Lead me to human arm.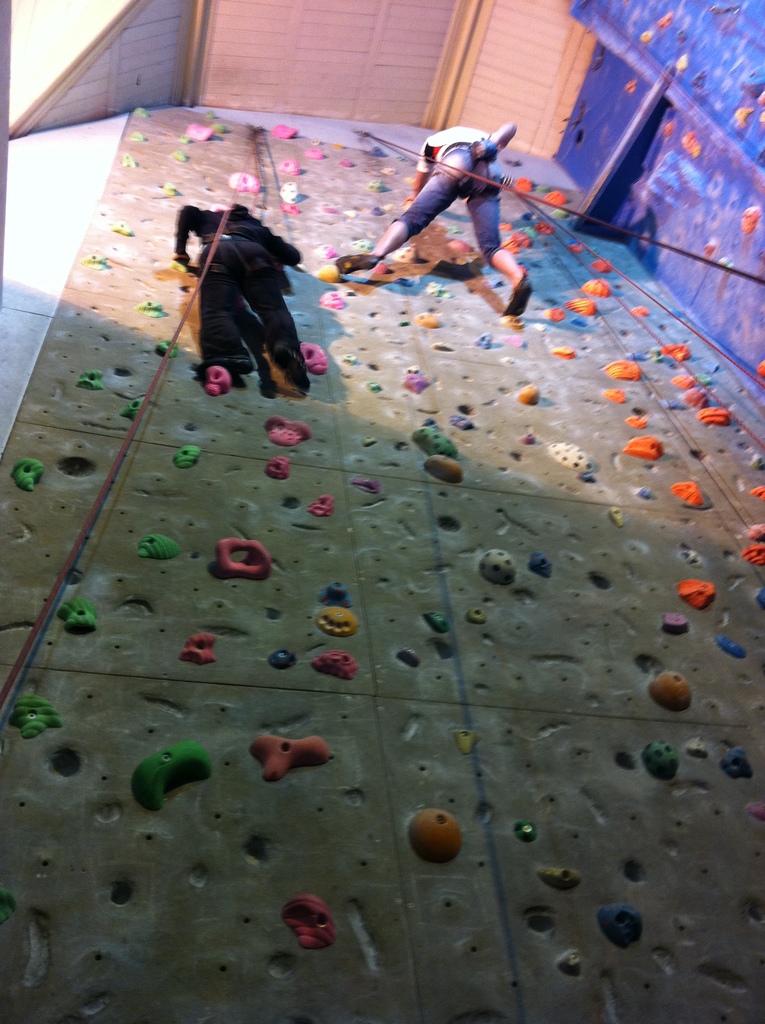
Lead to box(226, 230, 303, 265).
